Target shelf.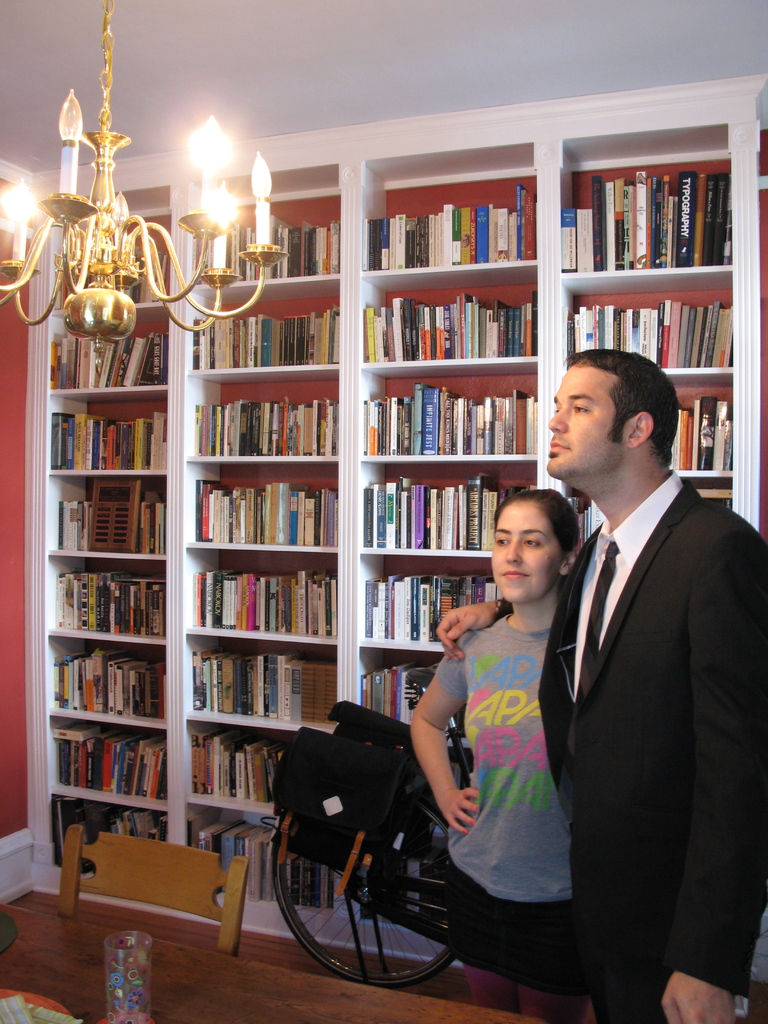
Target region: <bbox>362, 155, 556, 271</bbox>.
